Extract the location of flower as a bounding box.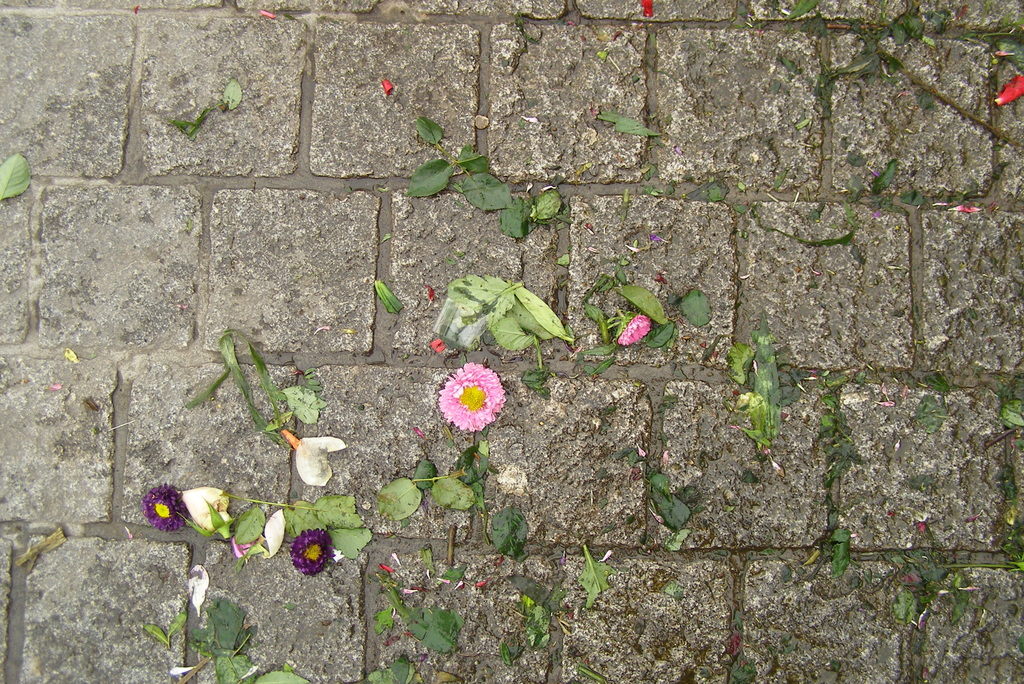
pyautogui.locateOnScreen(143, 481, 191, 535).
